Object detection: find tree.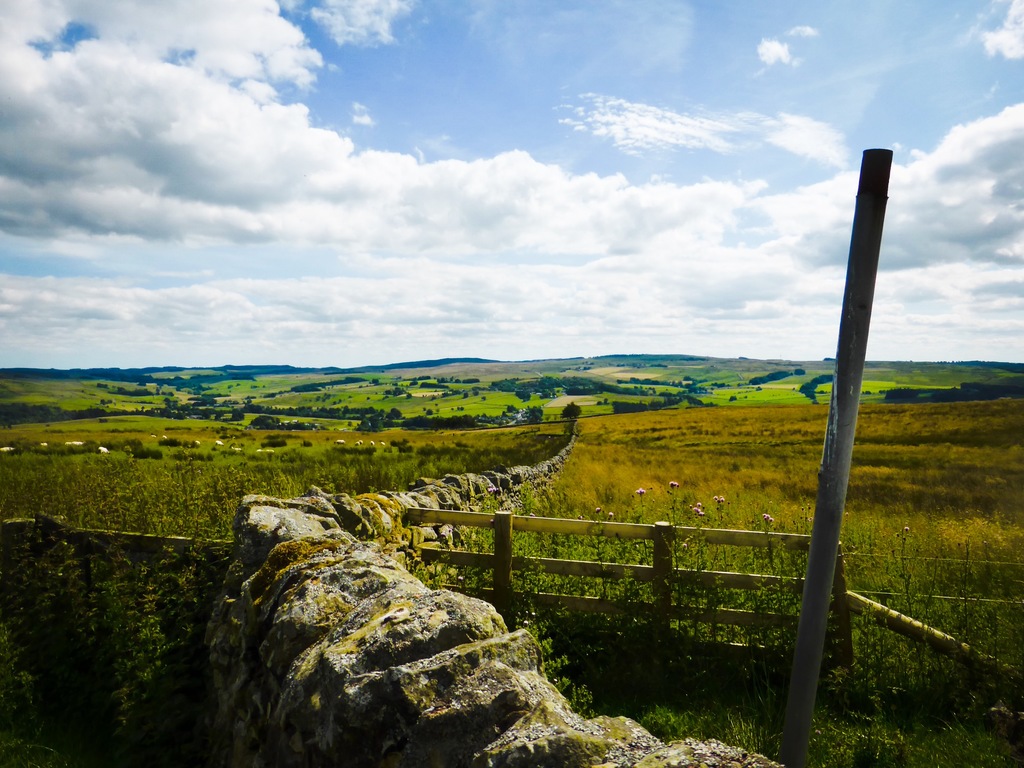
{"x1": 175, "y1": 387, "x2": 181, "y2": 390}.
